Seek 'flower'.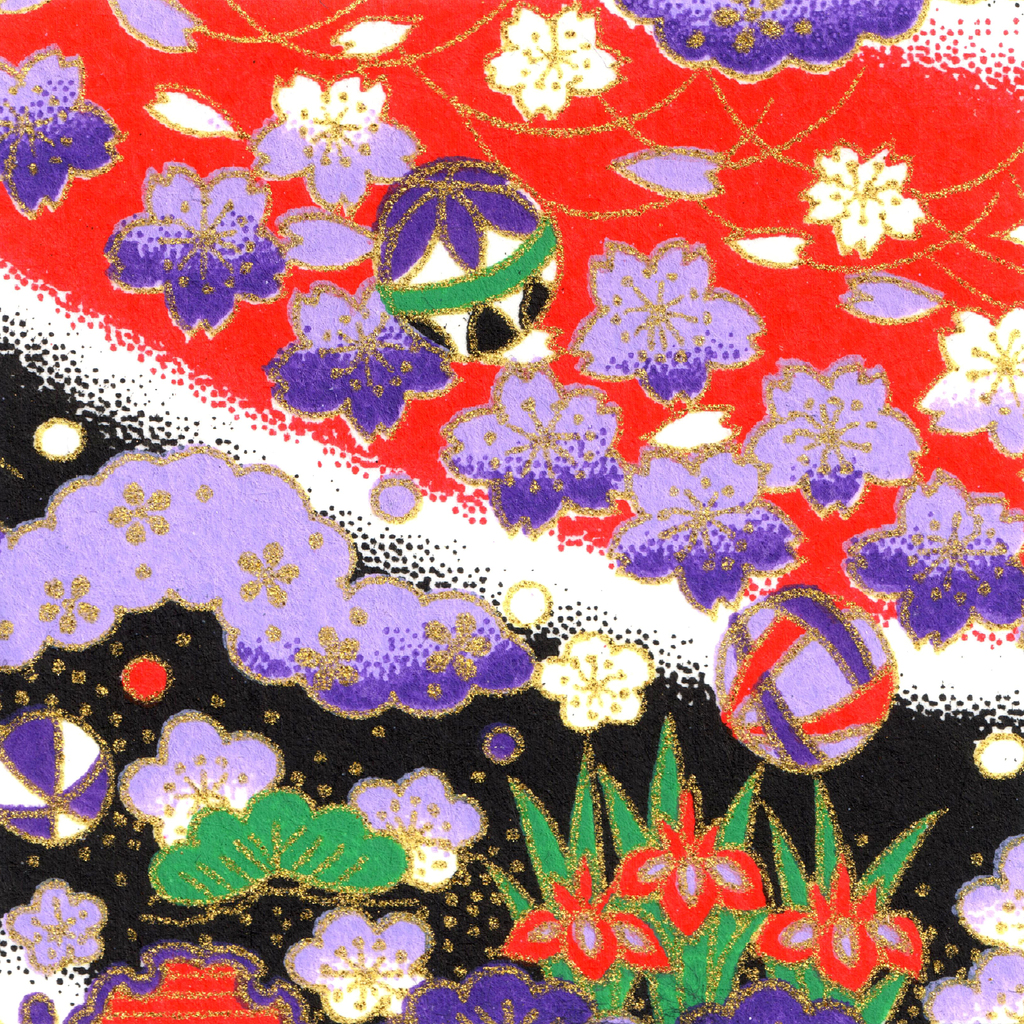
left=610, top=438, right=810, bottom=608.
